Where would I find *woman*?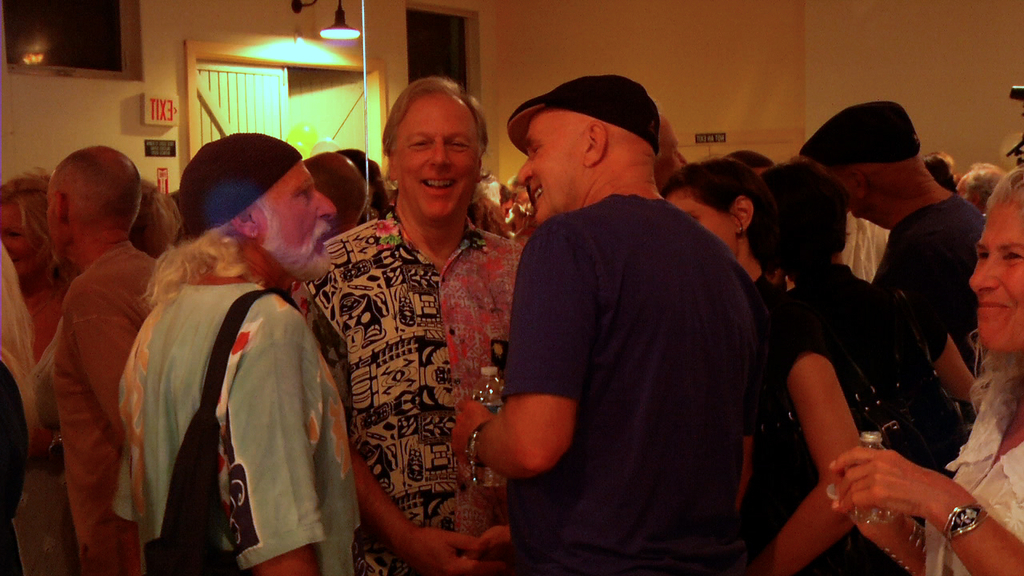
At select_region(840, 158, 1023, 575).
